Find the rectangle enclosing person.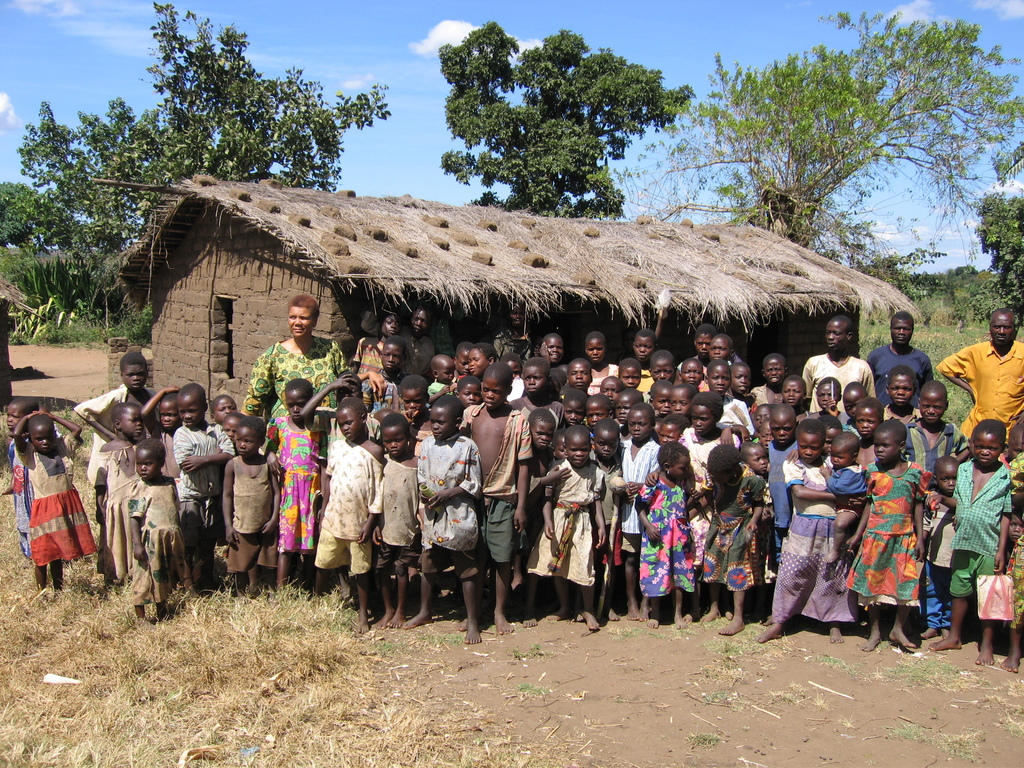
x1=684, y1=355, x2=707, y2=394.
